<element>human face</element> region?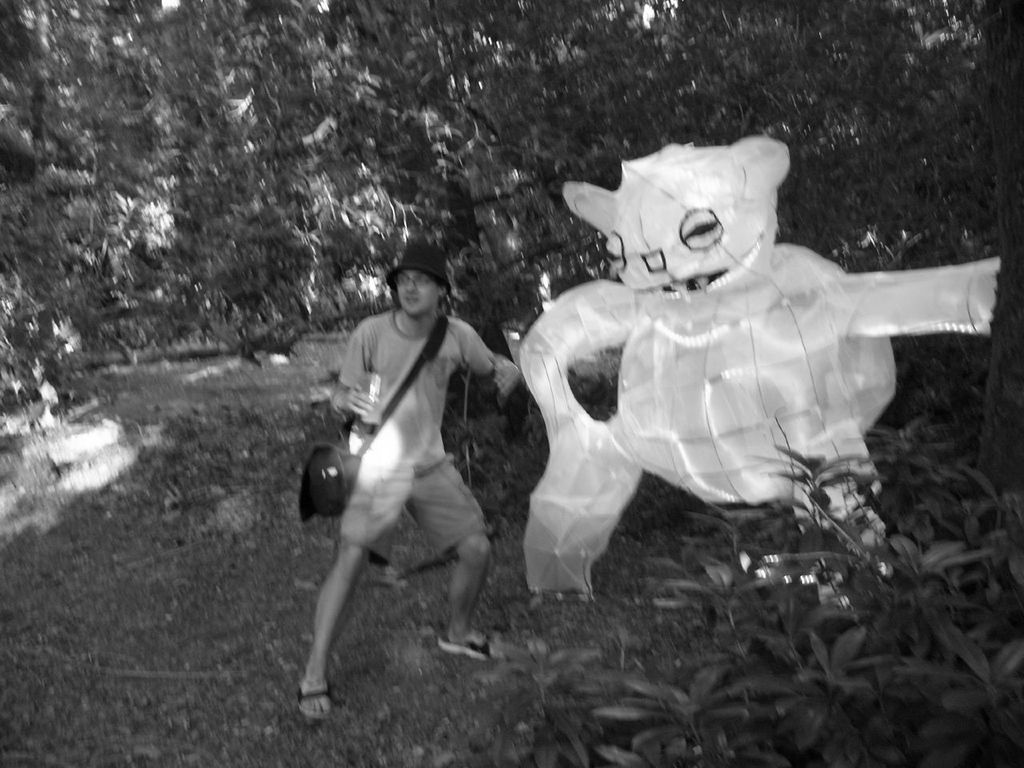
bbox(398, 270, 443, 315)
